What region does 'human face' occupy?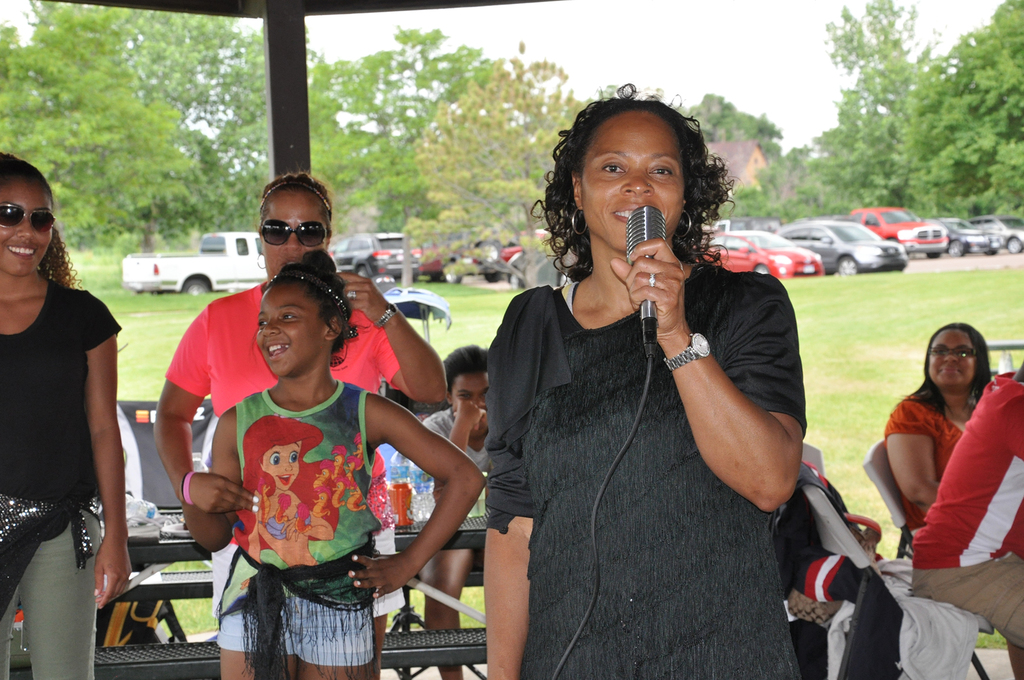
pyautogui.locateOnScreen(582, 109, 683, 253).
